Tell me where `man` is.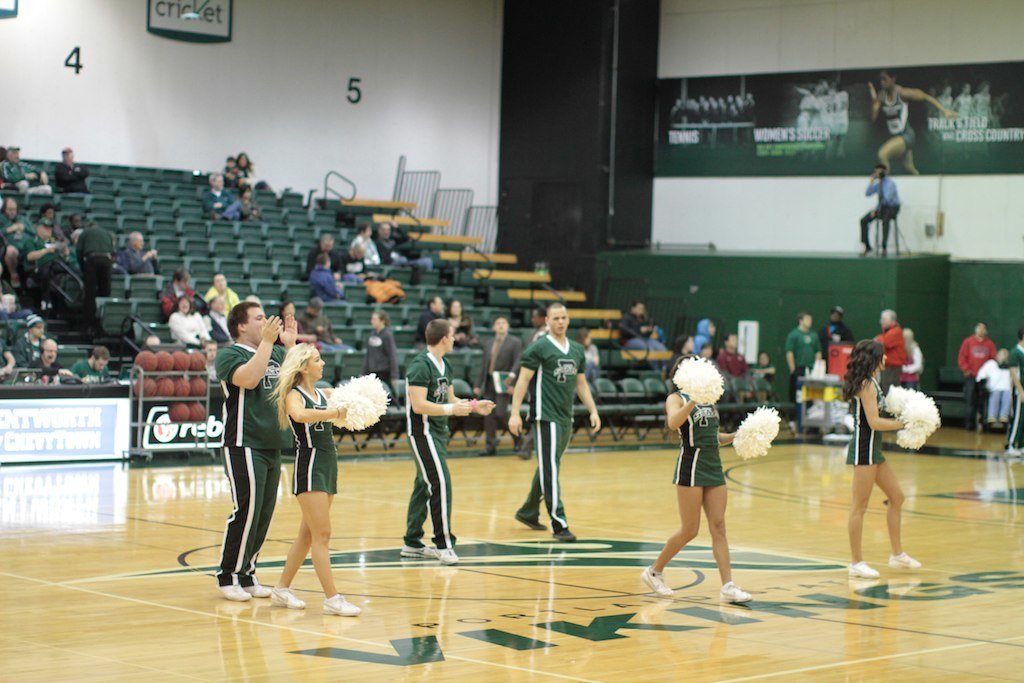
`man` is at bbox=[401, 313, 490, 566].
